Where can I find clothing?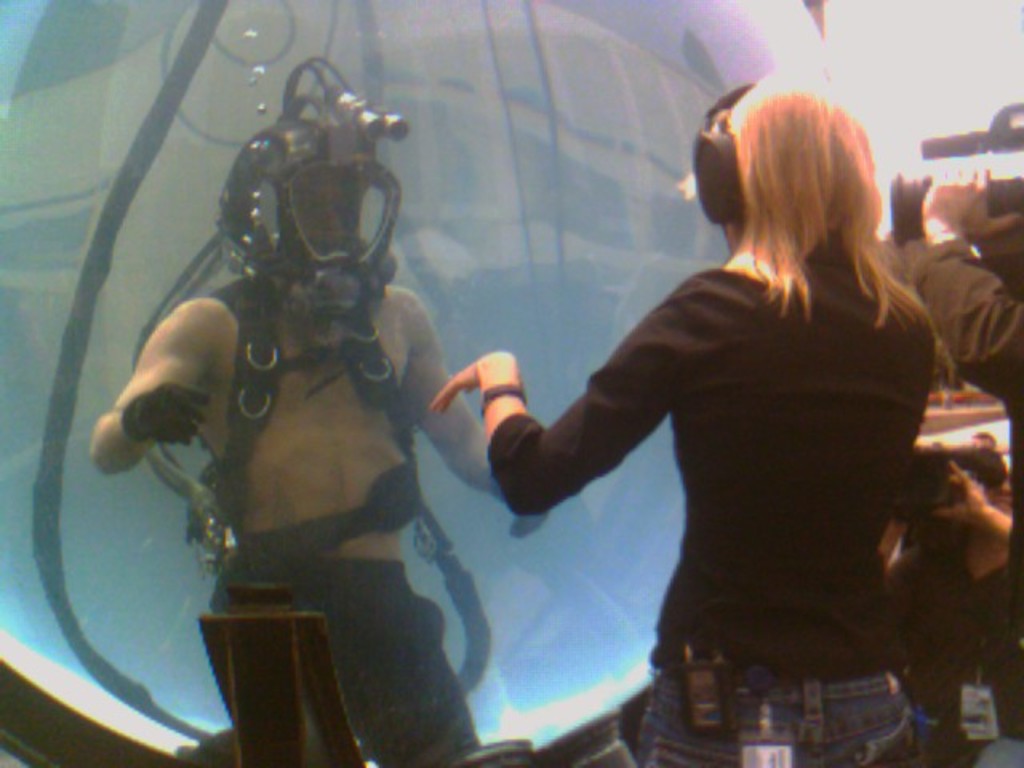
You can find it at 878, 240, 1022, 766.
